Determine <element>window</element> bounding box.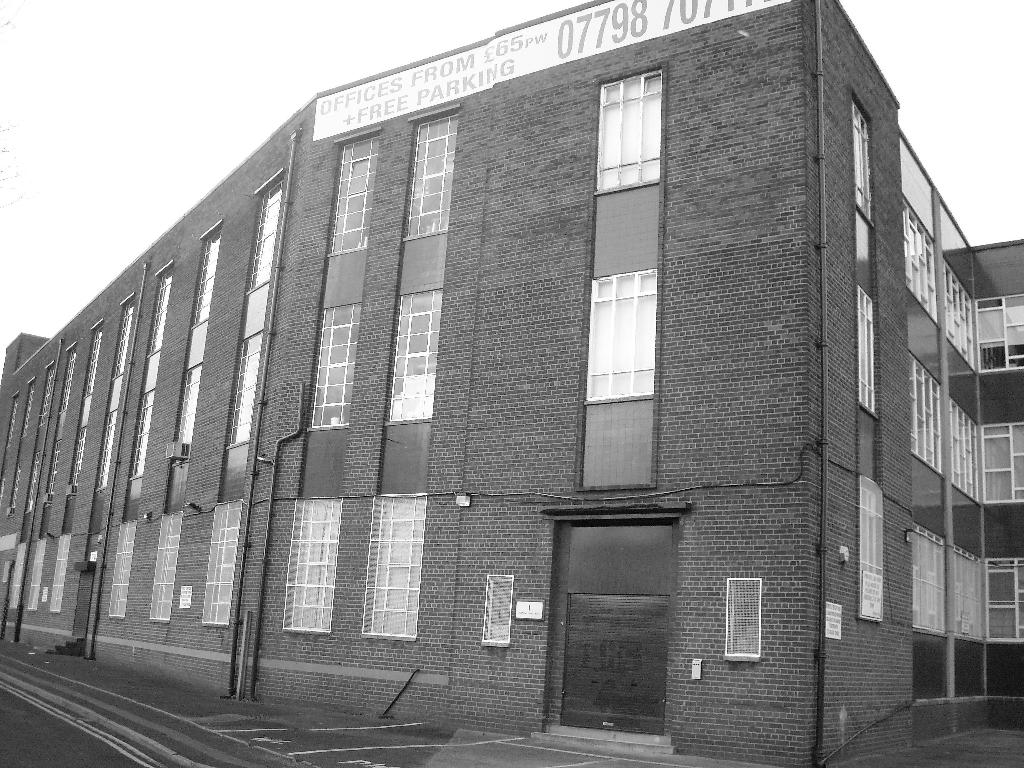
Determined: {"left": 400, "top": 282, "right": 442, "bottom": 424}.
